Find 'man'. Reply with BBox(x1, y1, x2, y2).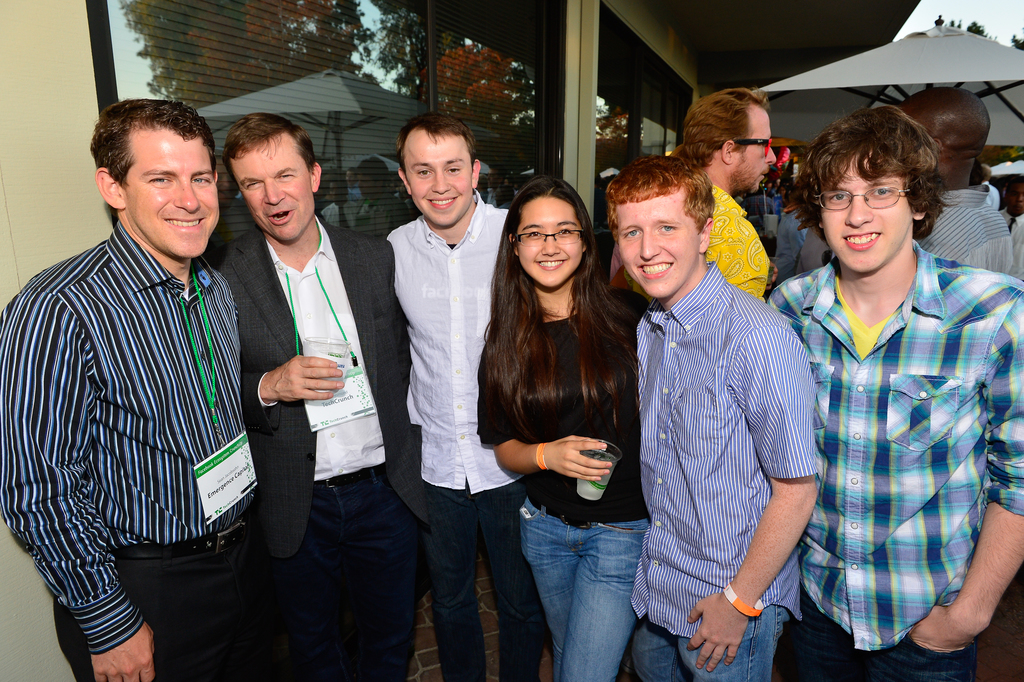
BBox(17, 104, 275, 657).
